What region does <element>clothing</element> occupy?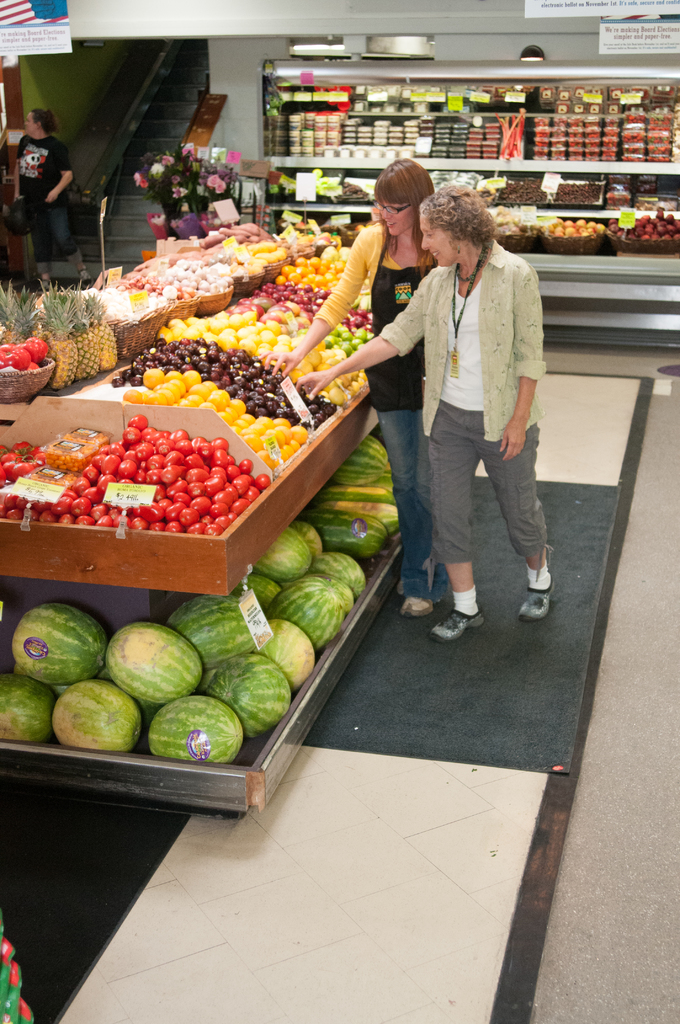
{"x1": 13, "y1": 127, "x2": 77, "y2": 264}.
